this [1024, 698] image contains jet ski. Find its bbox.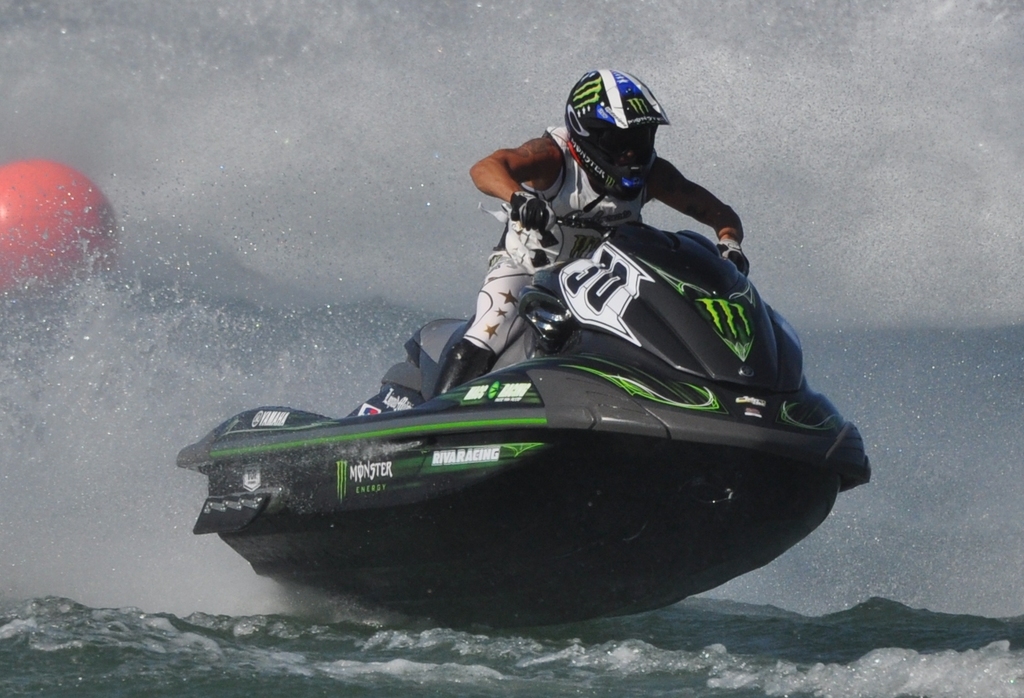
BBox(173, 226, 868, 630).
